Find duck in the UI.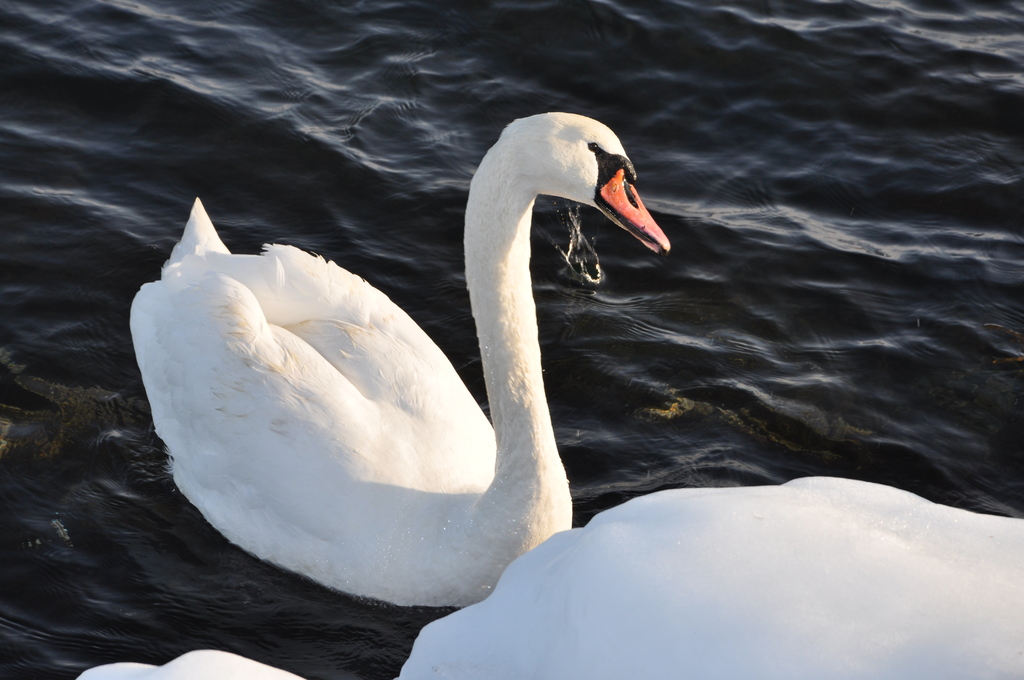
UI element at bbox=(129, 117, 680, 610).
